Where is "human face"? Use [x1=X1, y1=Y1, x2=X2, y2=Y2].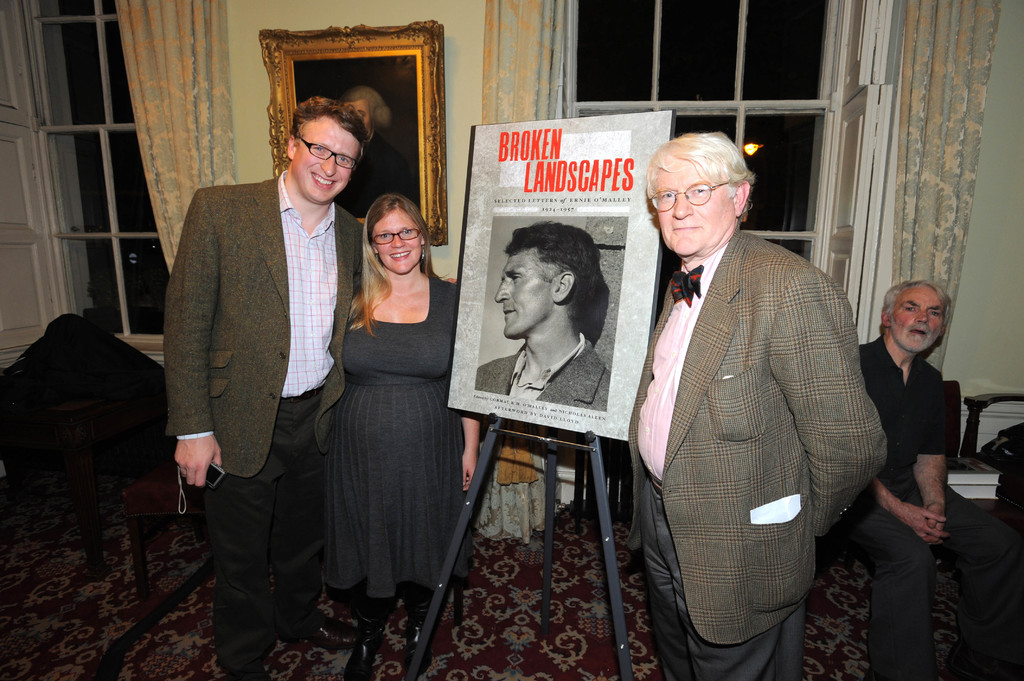
[x1=294, y1=122, x2=356, y2=198].
